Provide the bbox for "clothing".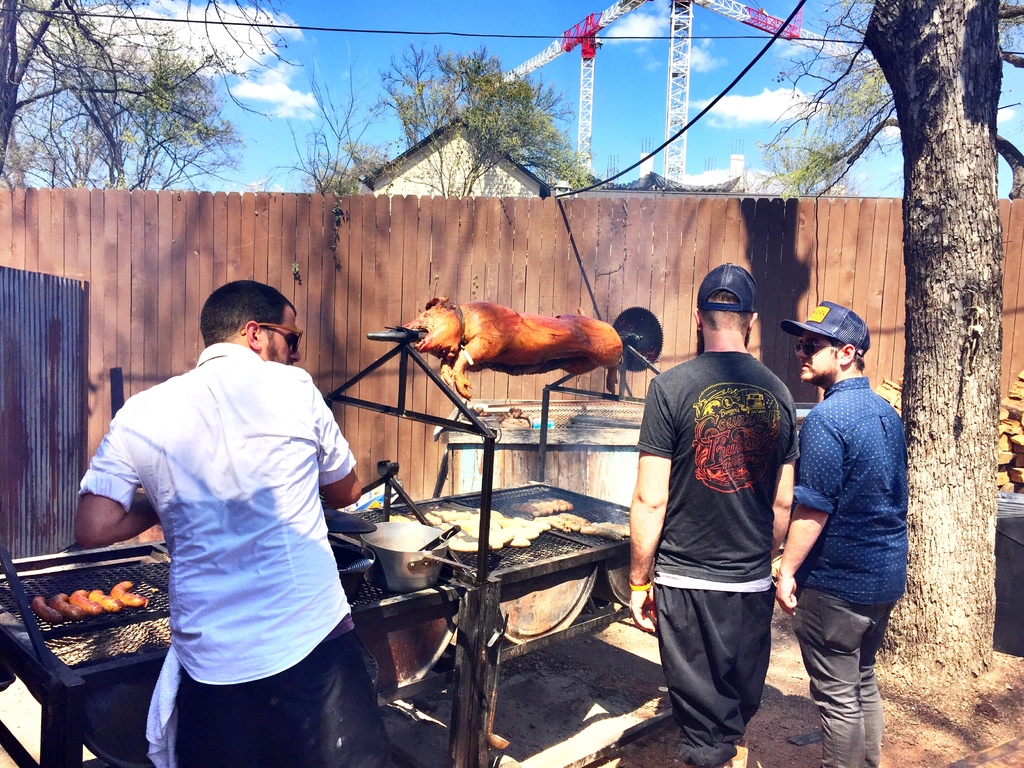
box=[648, 316, 804, 755].
